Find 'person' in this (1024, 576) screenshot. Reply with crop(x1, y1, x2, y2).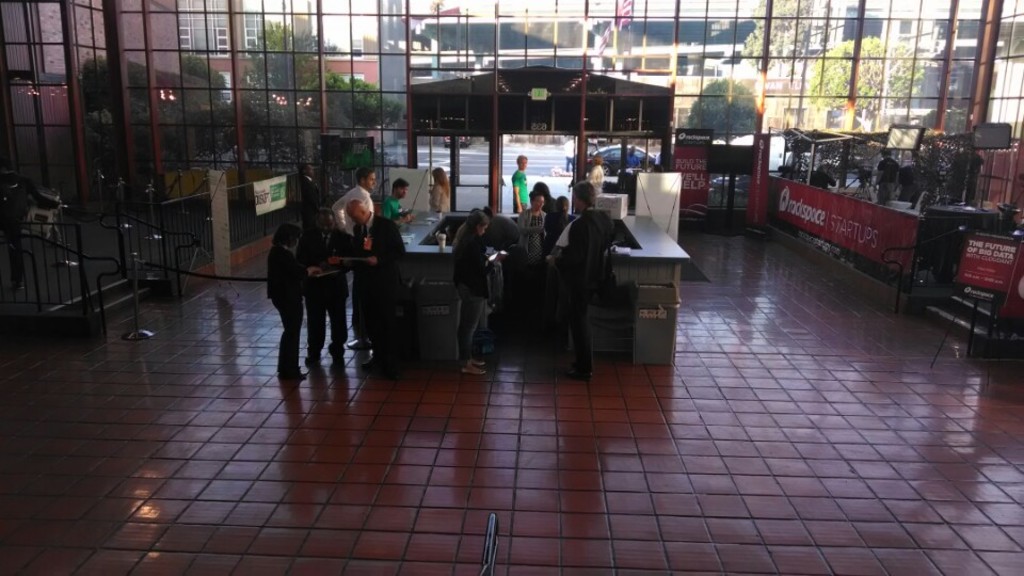
crop(553, 176, 607, 380).
